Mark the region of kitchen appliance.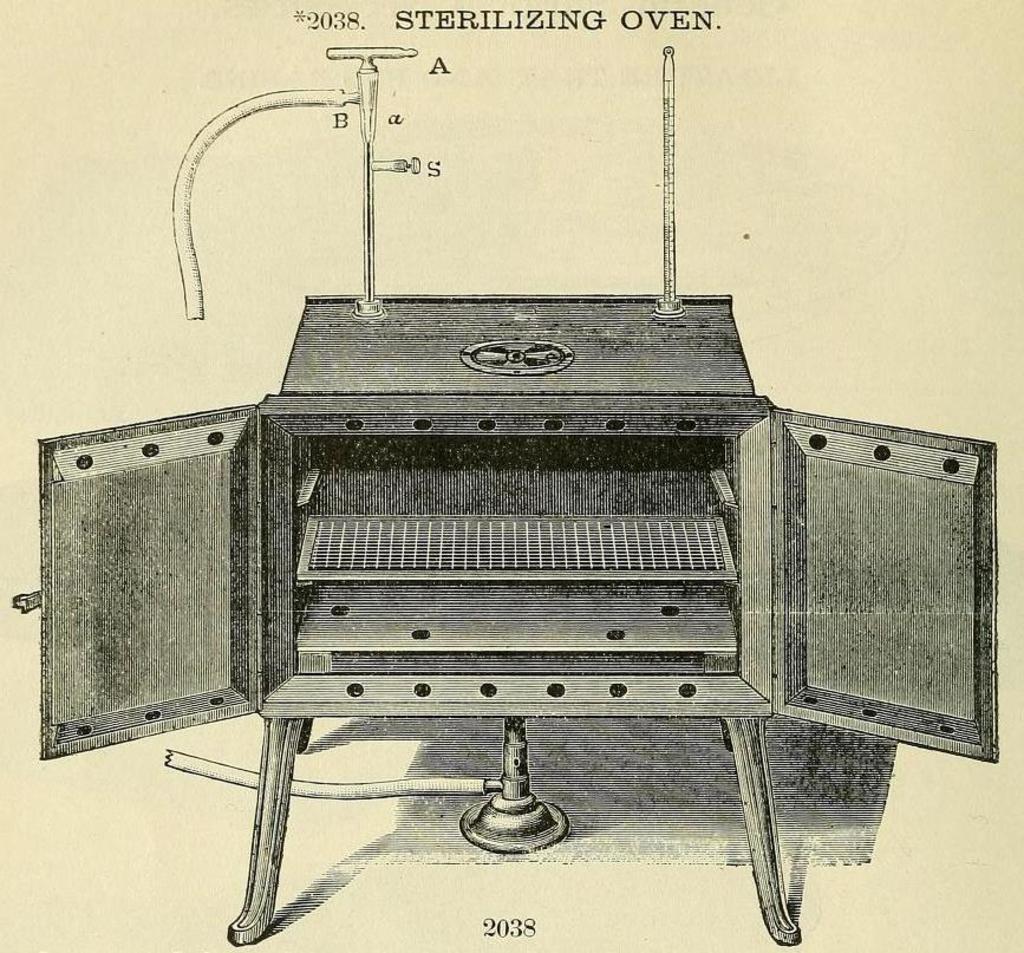
Region: Rect(12, 41, 1002, 946).
